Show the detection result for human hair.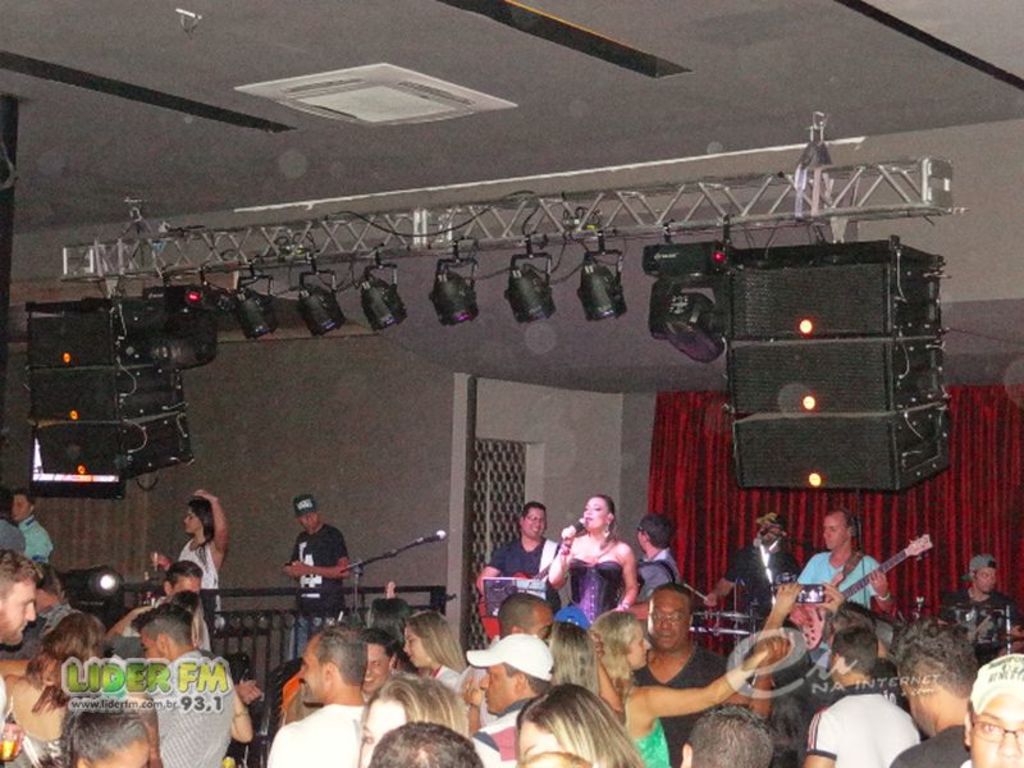
x1=498, y1=660, x2=556, y2=695.
